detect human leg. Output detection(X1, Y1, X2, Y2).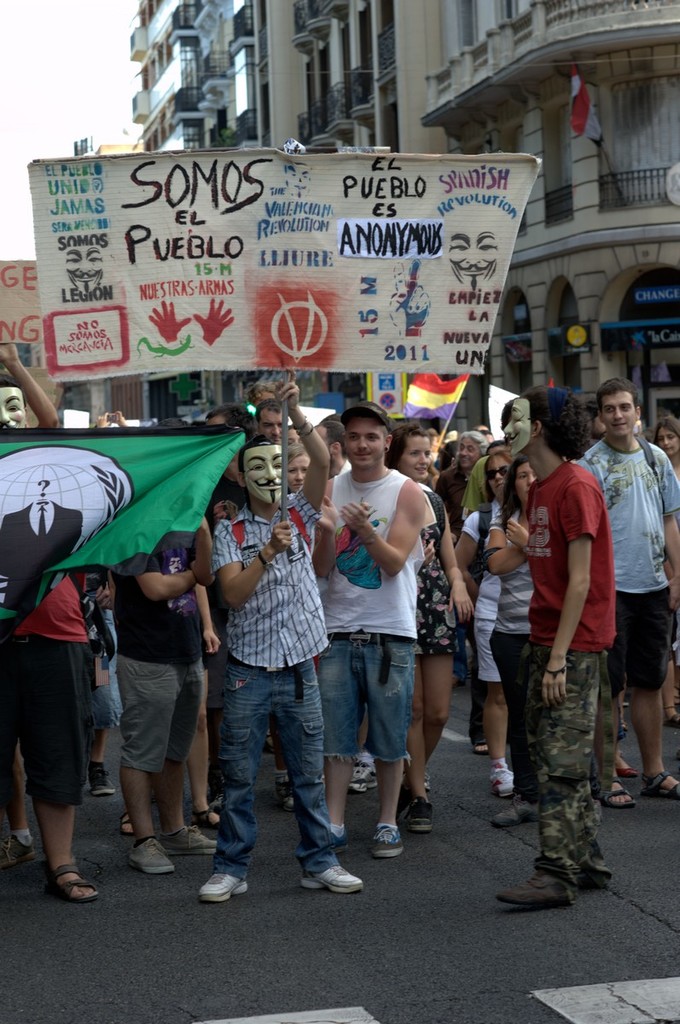
detection(165, 765, 218, 847).
